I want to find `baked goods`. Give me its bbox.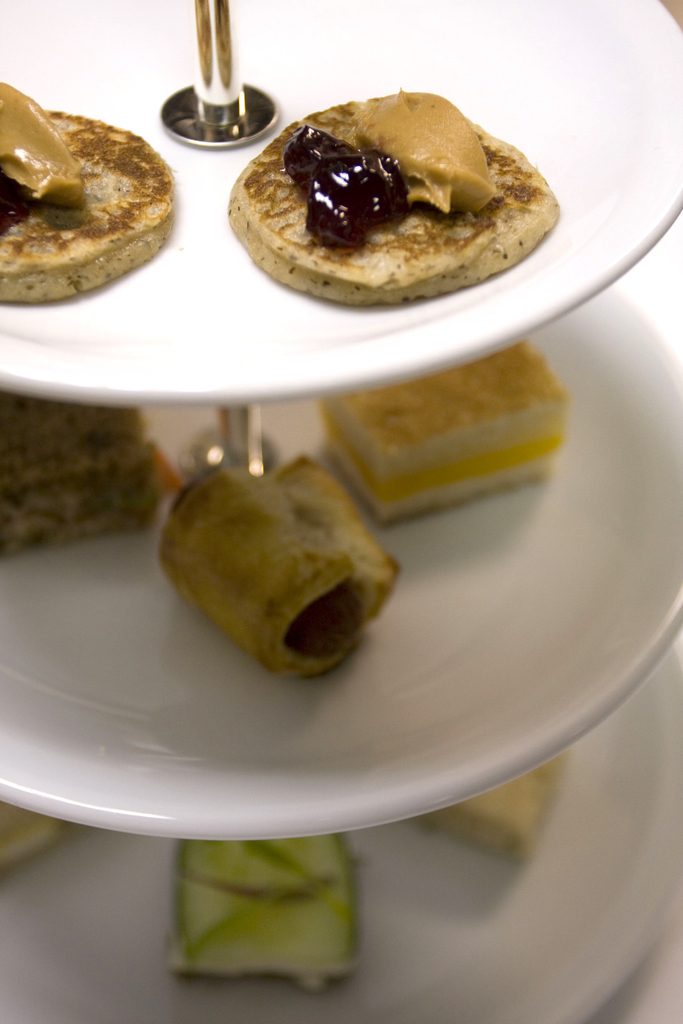
{"x1": 165, "y1": 844, "x2": 363, "y2": 998}.
